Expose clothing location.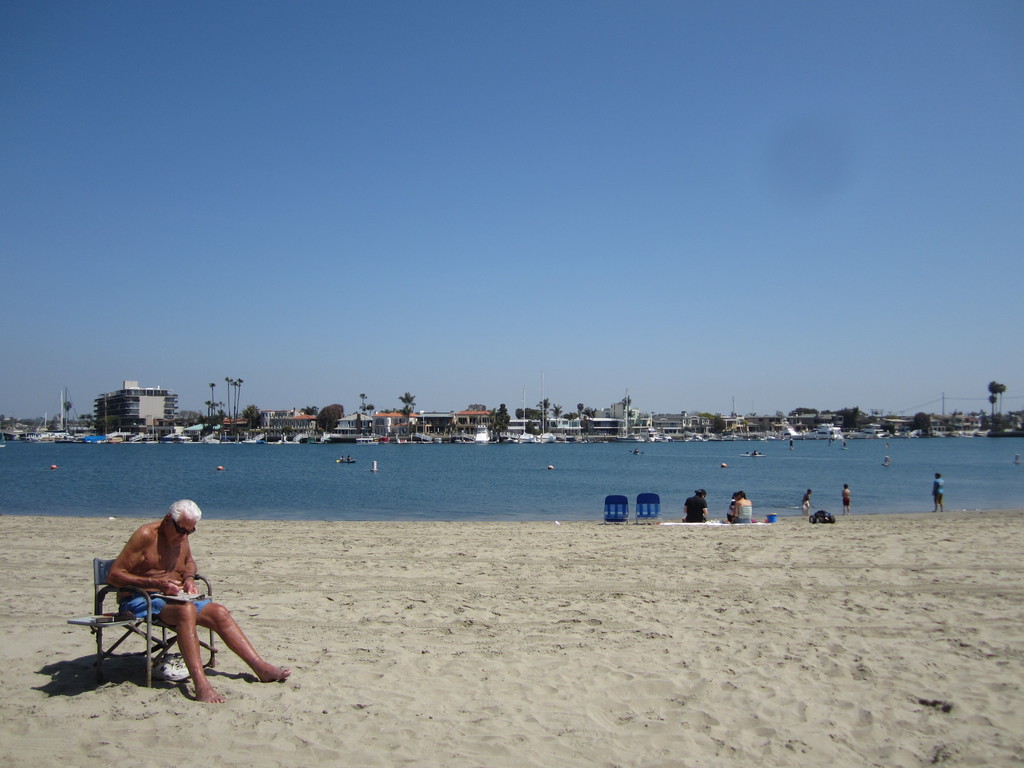
Exposed at (930, 477, 946, 506).
